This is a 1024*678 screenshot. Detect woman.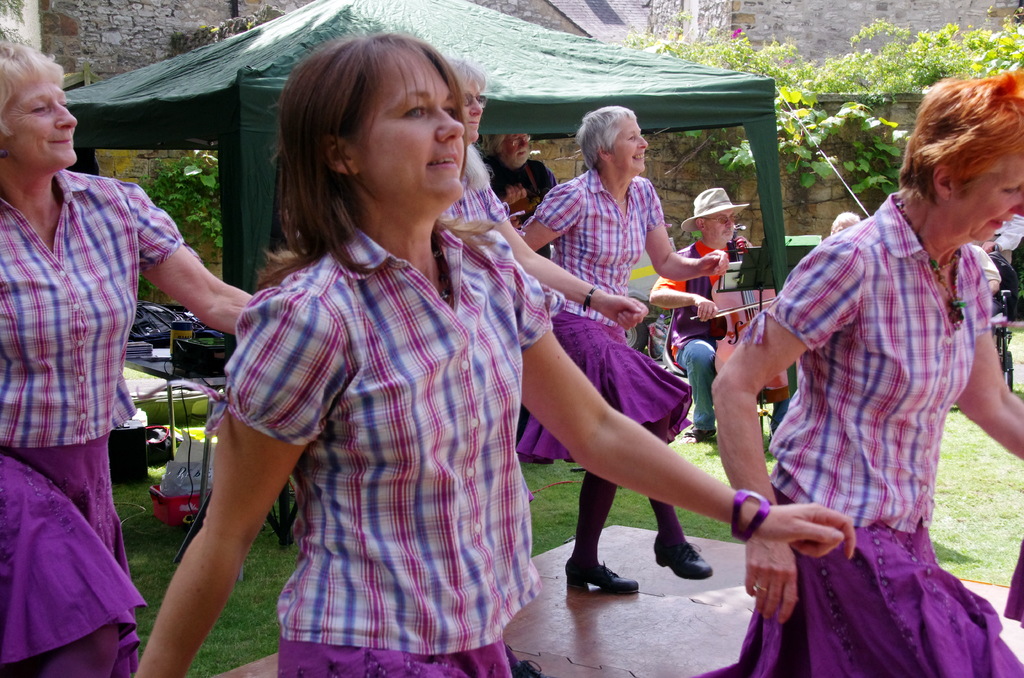
region(522, 107, 740, 608).
